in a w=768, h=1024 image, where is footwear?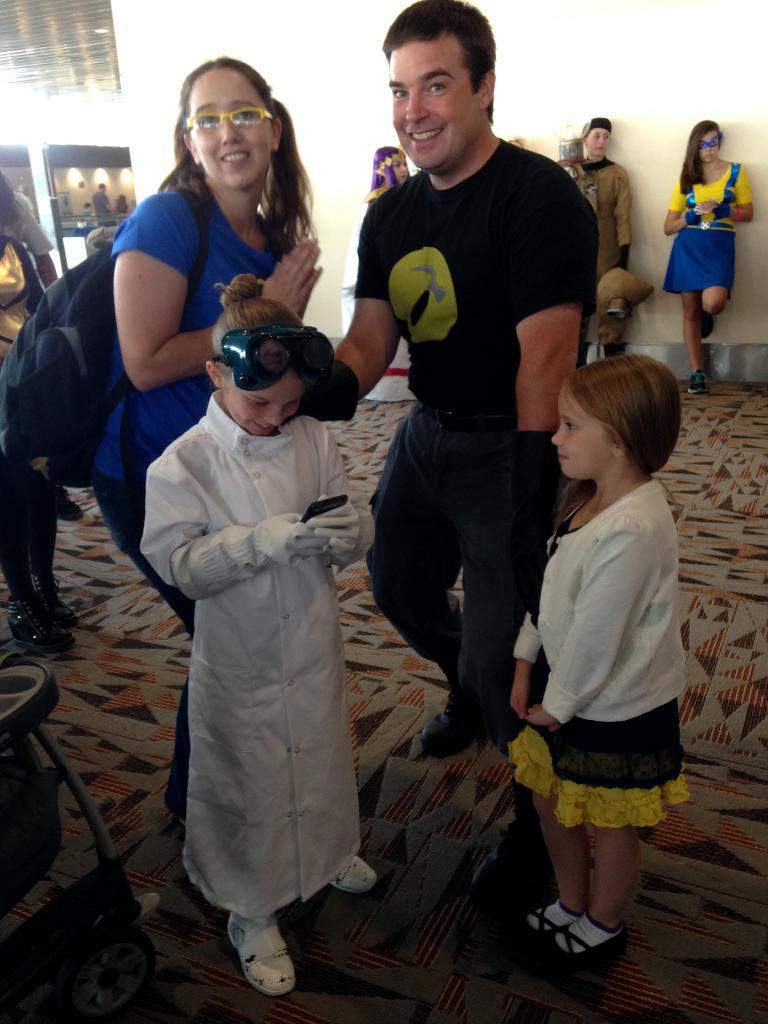
l=687, t=368, r=708, b=396.
